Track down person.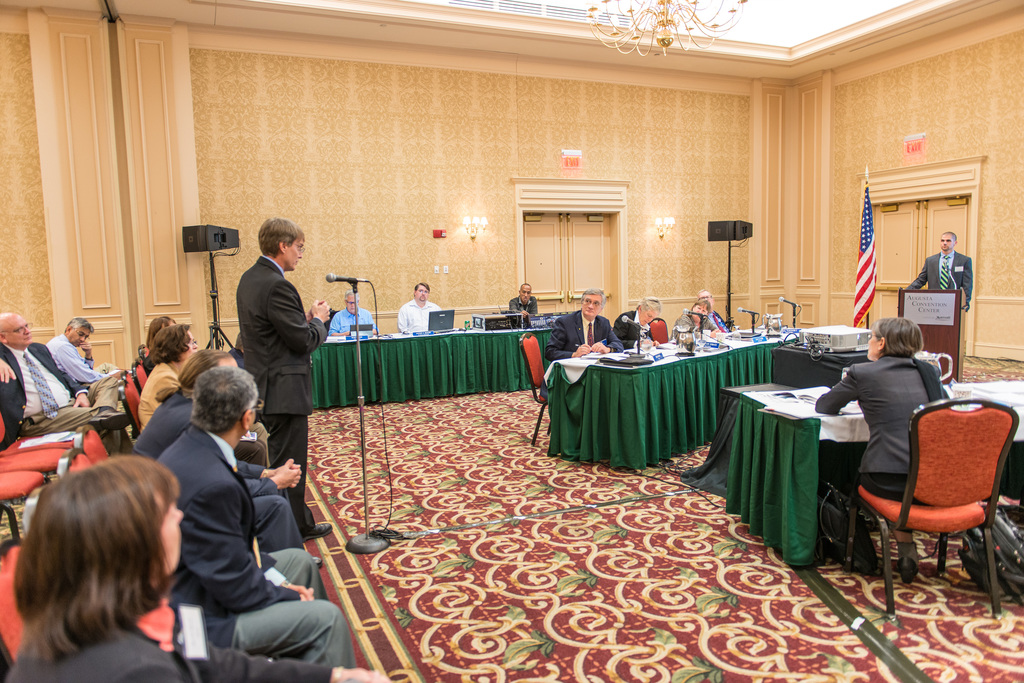
Tracked to box=[328, 286, 380, 335].
